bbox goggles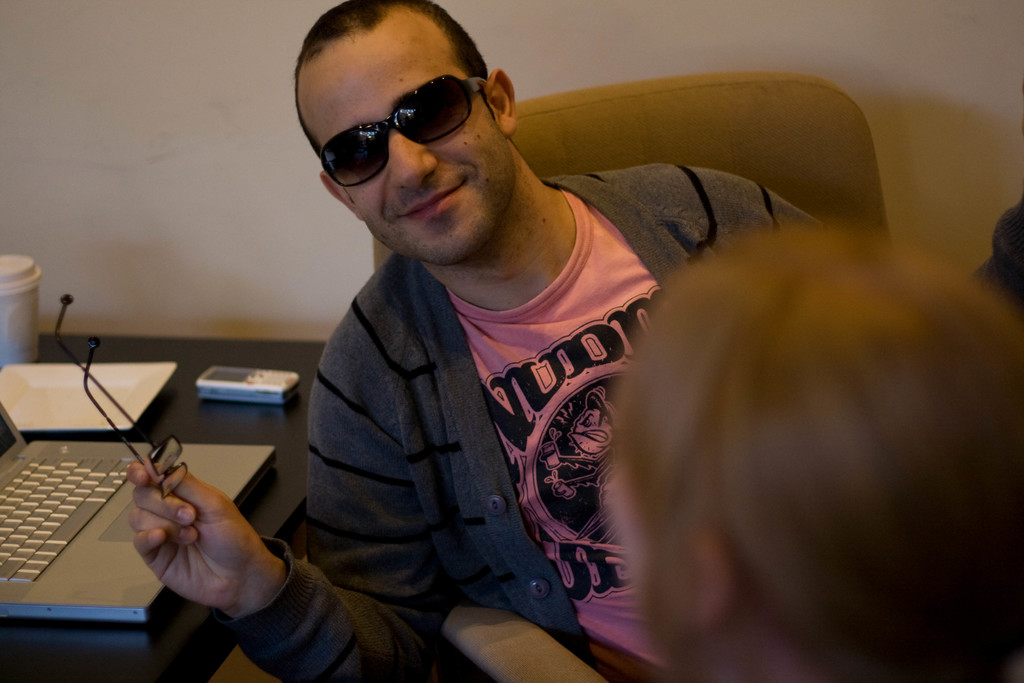
(305, 72, 469, 167)
